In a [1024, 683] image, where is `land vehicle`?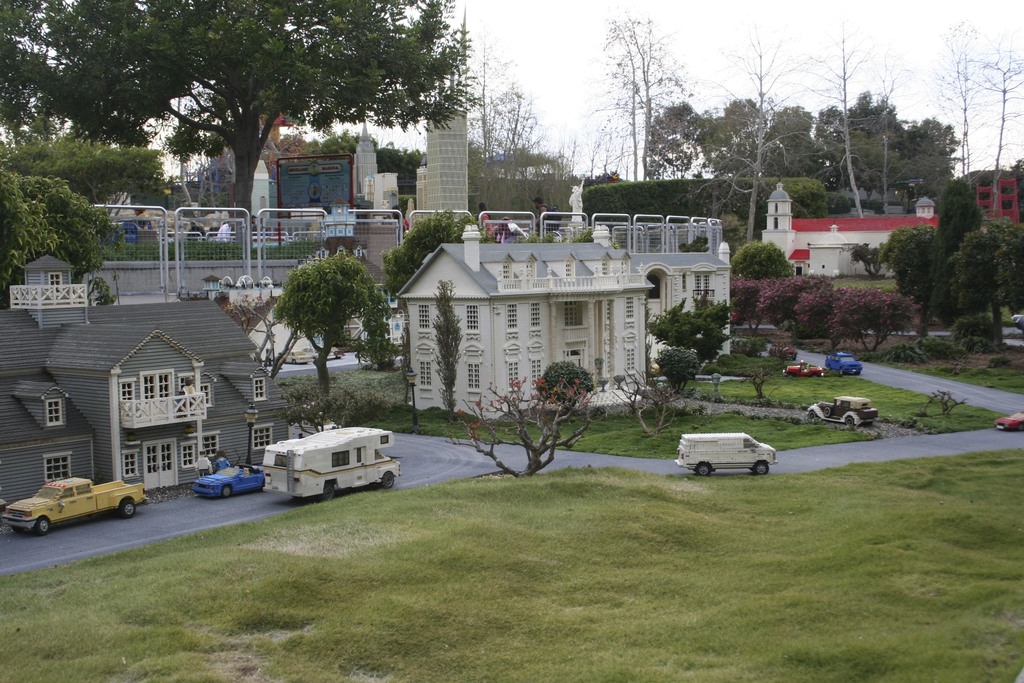
pyautogui.locateOnScreen(250, 427, 397, 502).
